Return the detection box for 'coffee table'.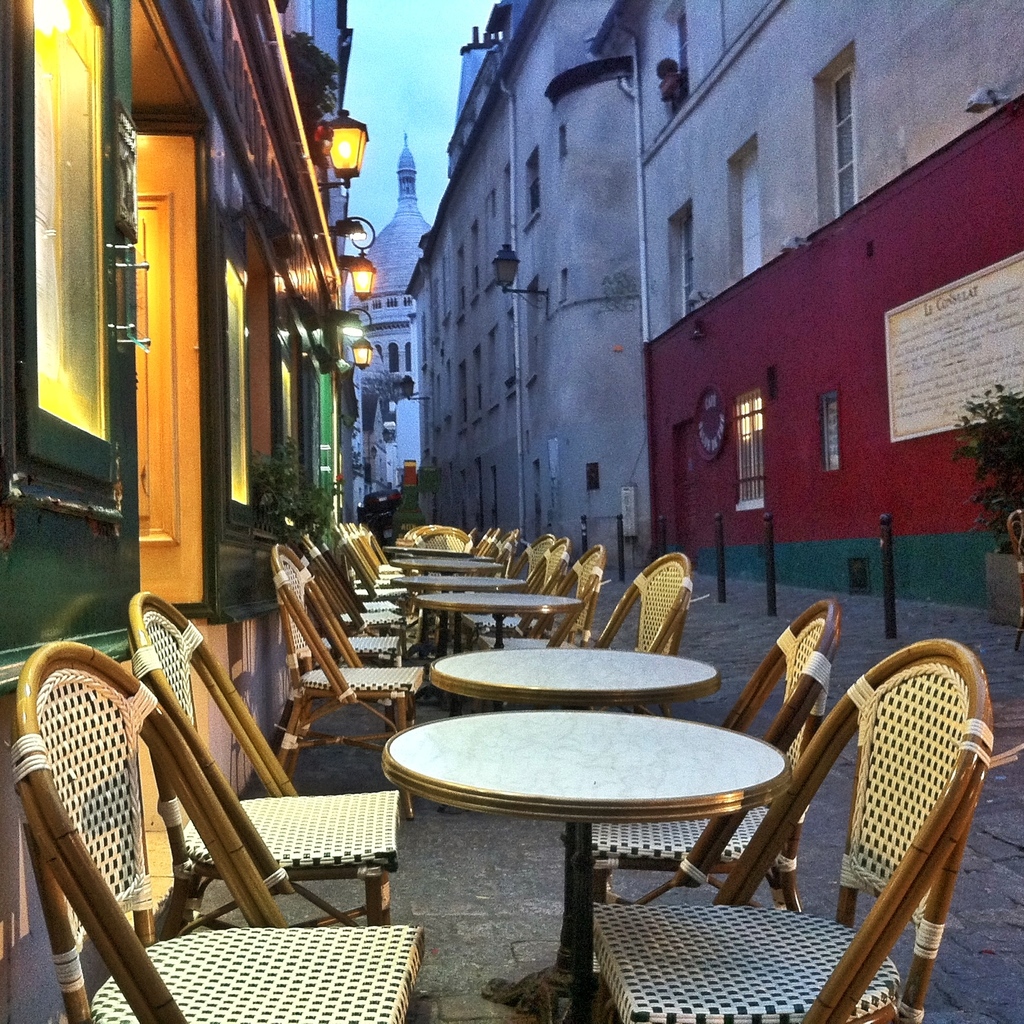
x1=401, y1=575, x2=525, y2=585.
